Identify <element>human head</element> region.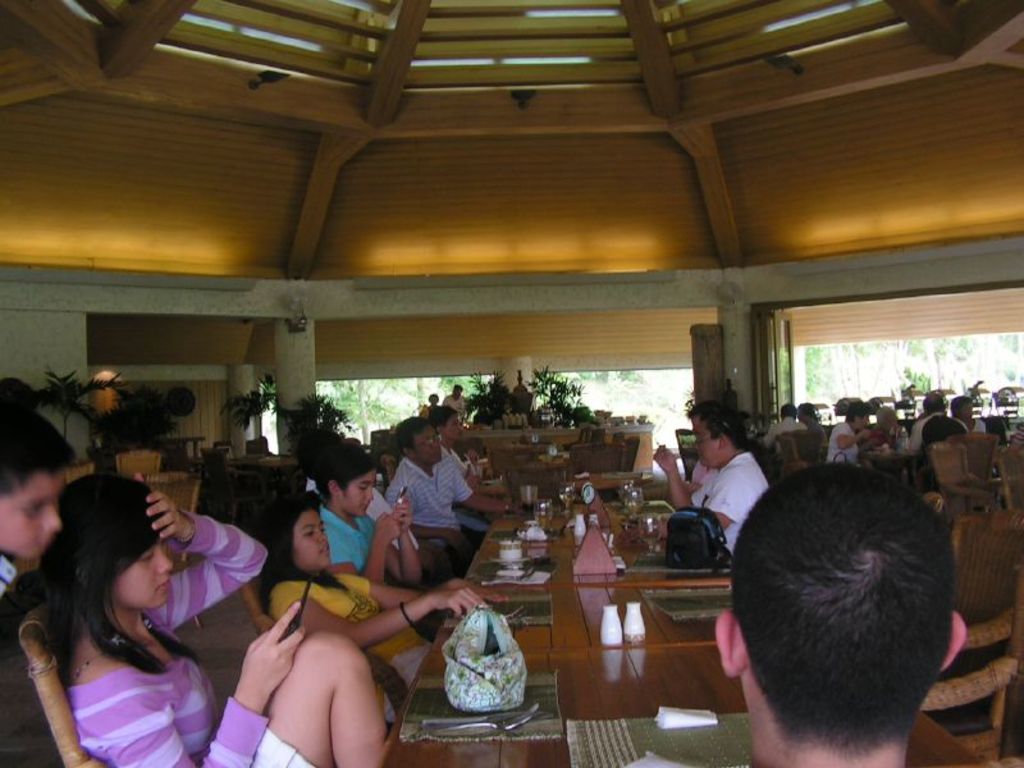
Region: bbox=[780, 403, 799, 421].
